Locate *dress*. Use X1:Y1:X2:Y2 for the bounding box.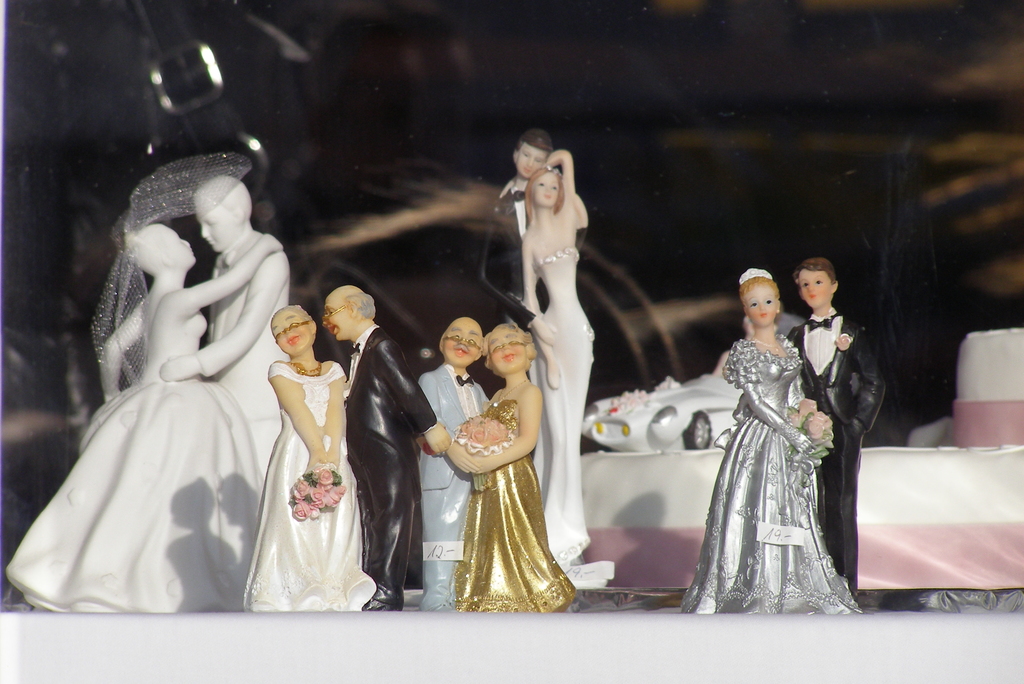
529:245:624:584.
